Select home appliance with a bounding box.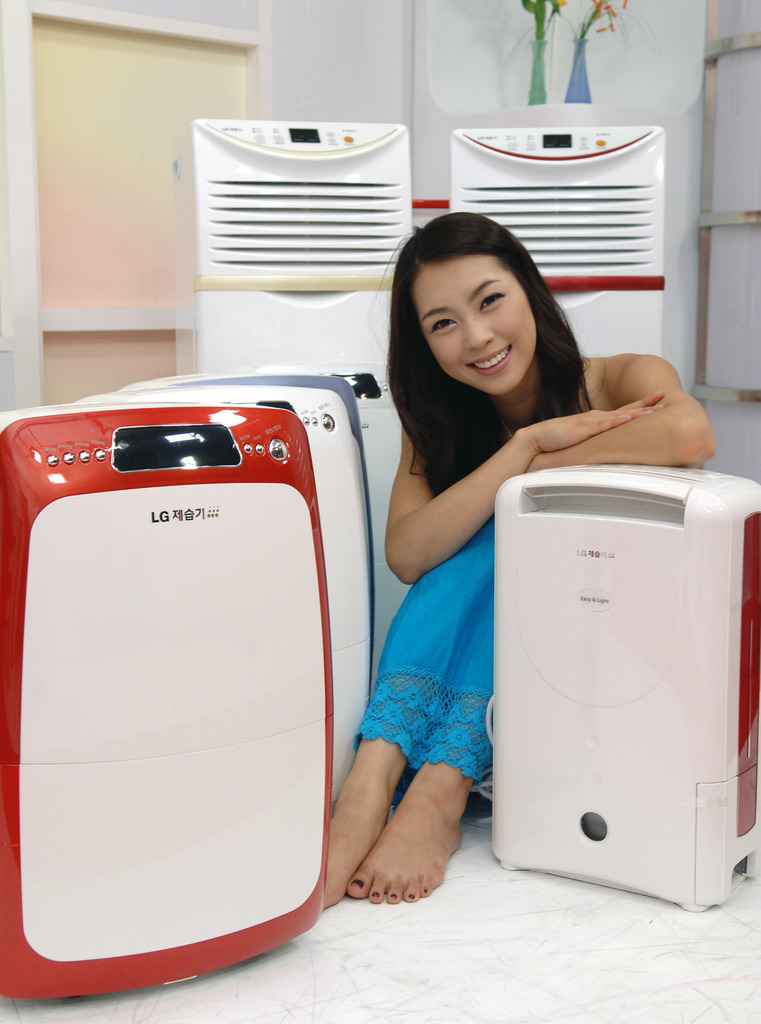
174/120/419/678.
